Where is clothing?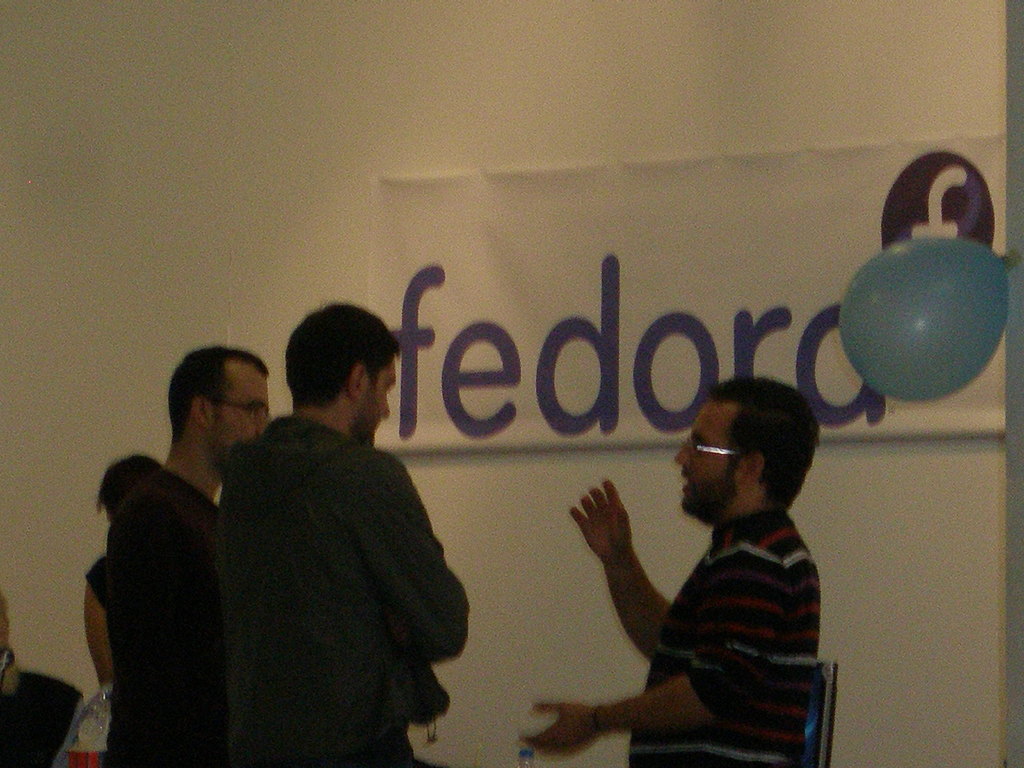
<box>79,548,110,600</box>.
